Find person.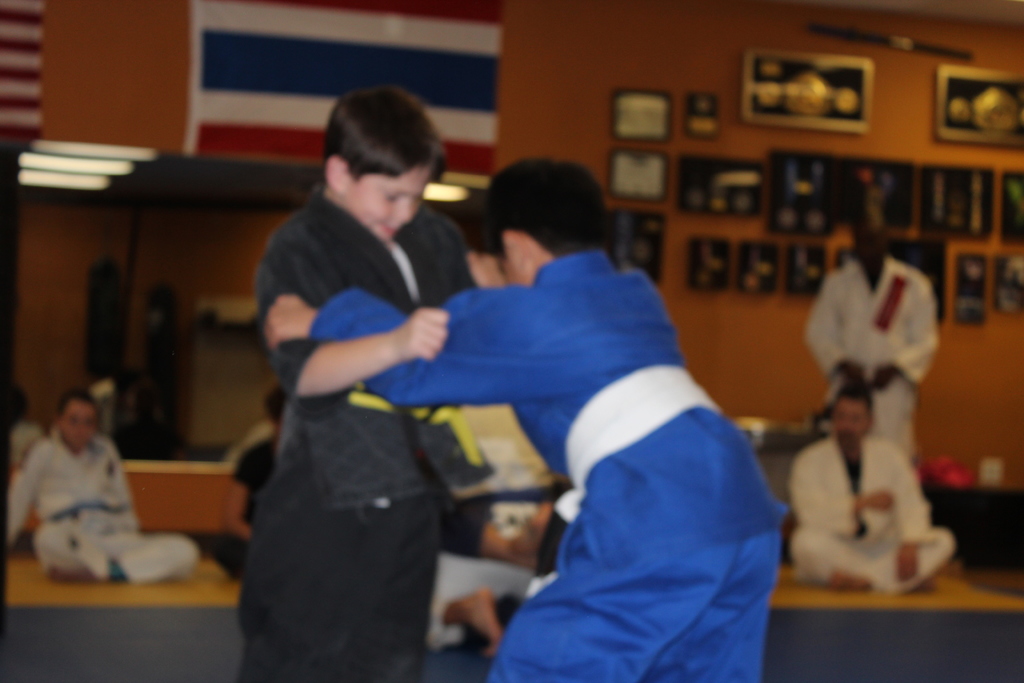
box(237, 79, 485, 682).
